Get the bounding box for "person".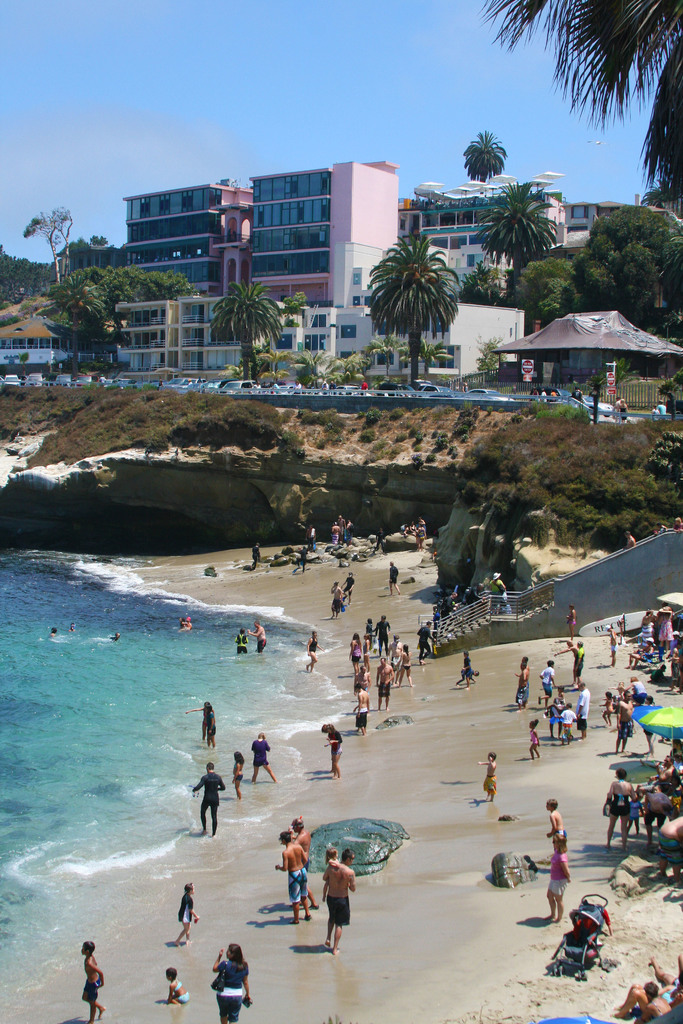
bbox=(343, 520, 354, 545).
